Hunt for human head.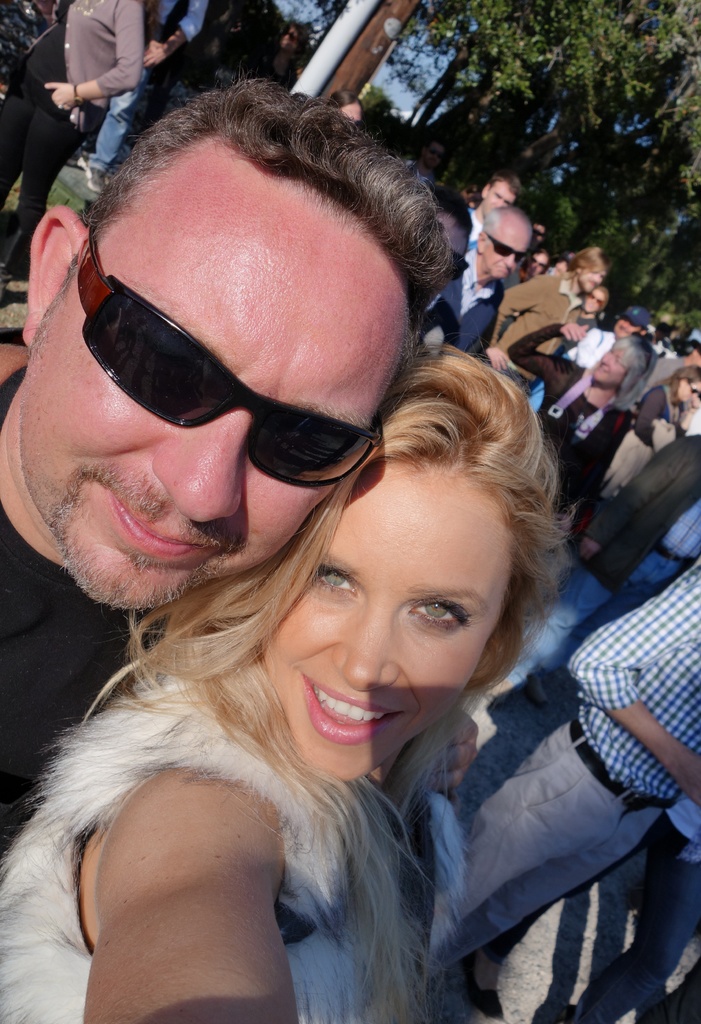
Hunted down at bbox=(592, 336, 649, 383).
